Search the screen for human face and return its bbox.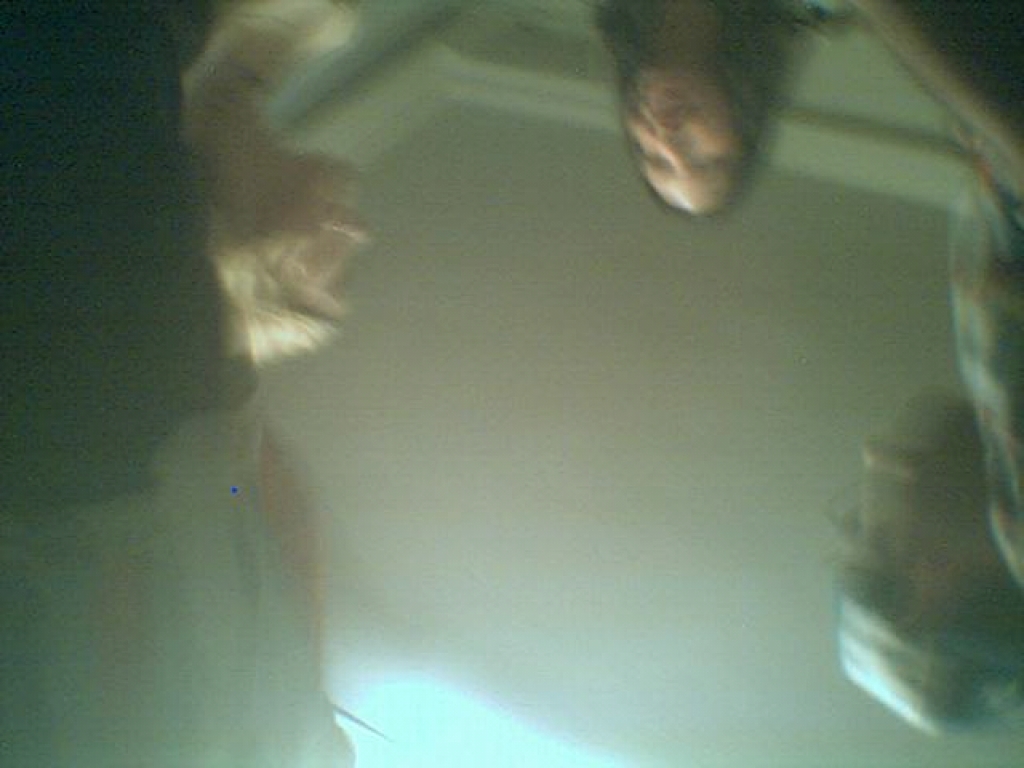
Found: x1=628 y1=69 x2=738 y2=212.
